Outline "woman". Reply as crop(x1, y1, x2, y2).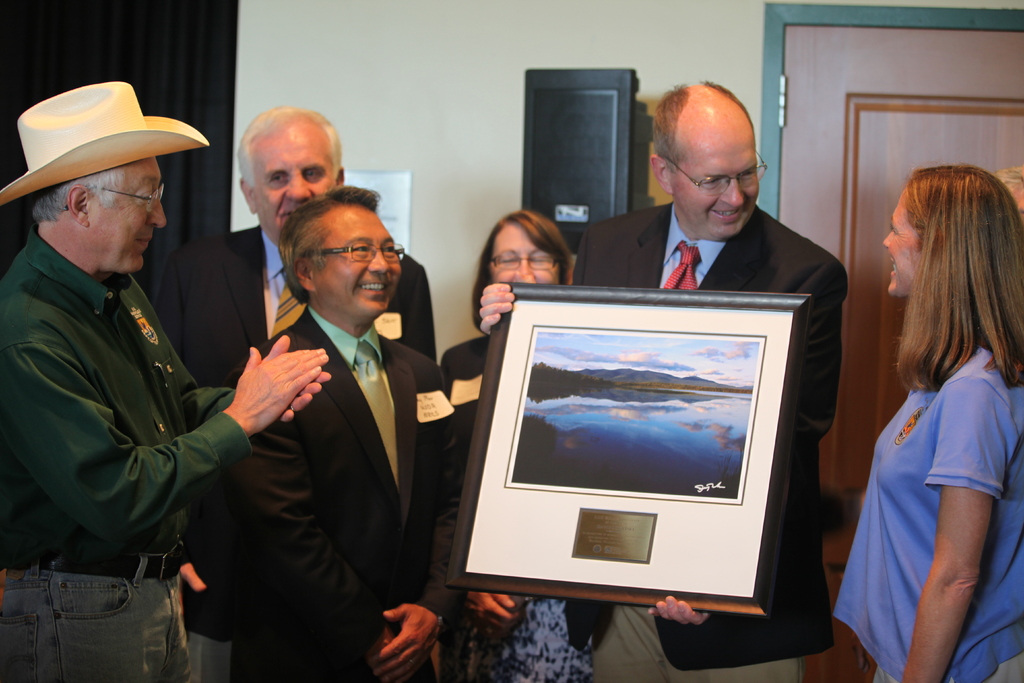
crop(439, 206, 577, 396).
